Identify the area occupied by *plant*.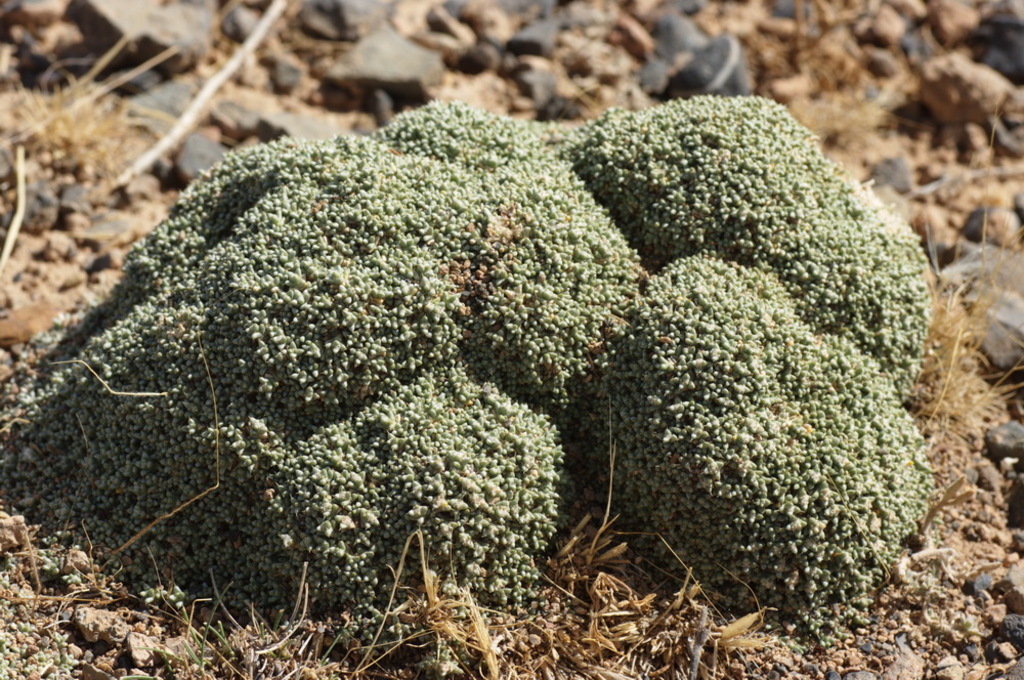
Area: 599/427/674/591.
